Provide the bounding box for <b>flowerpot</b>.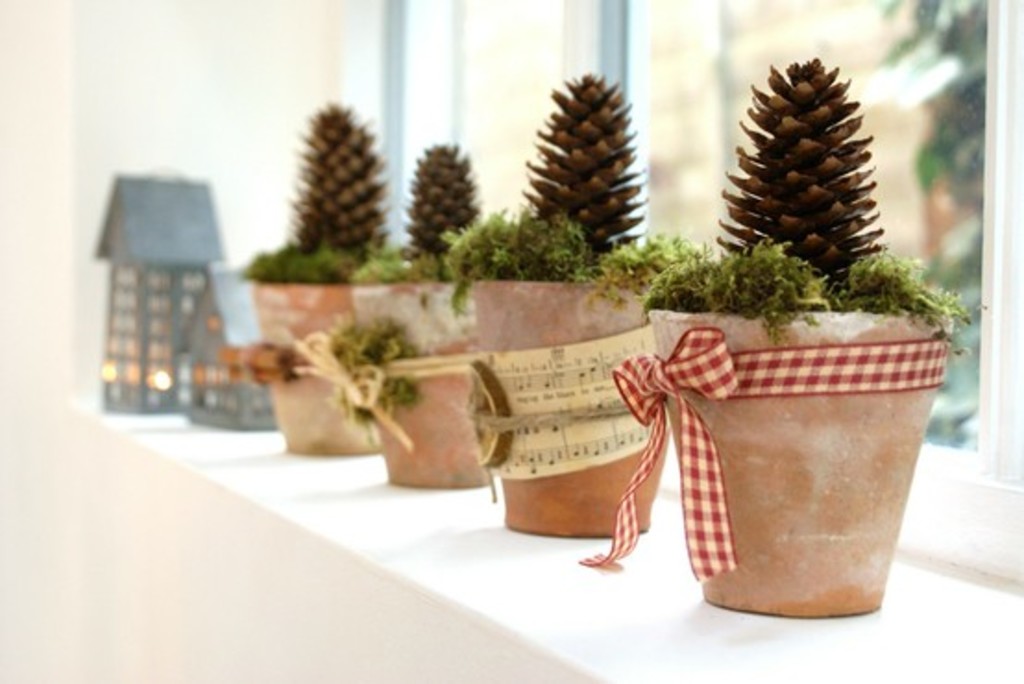
651 303 950 614.
